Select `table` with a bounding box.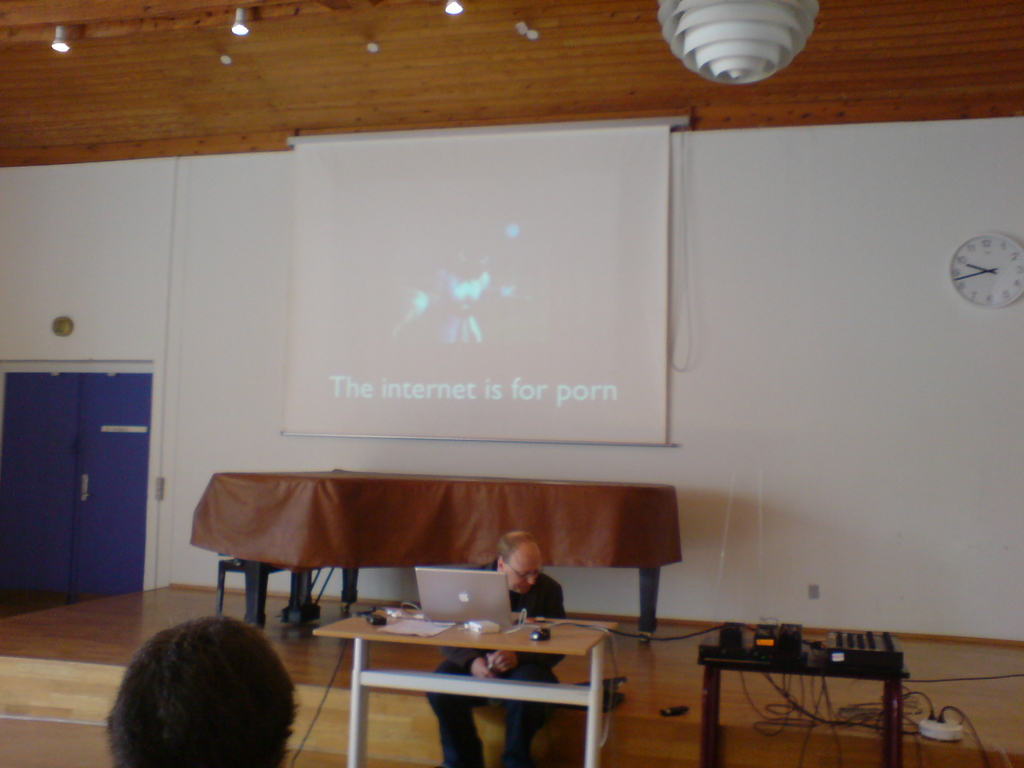
Rect(306, 605, 648, 760).
